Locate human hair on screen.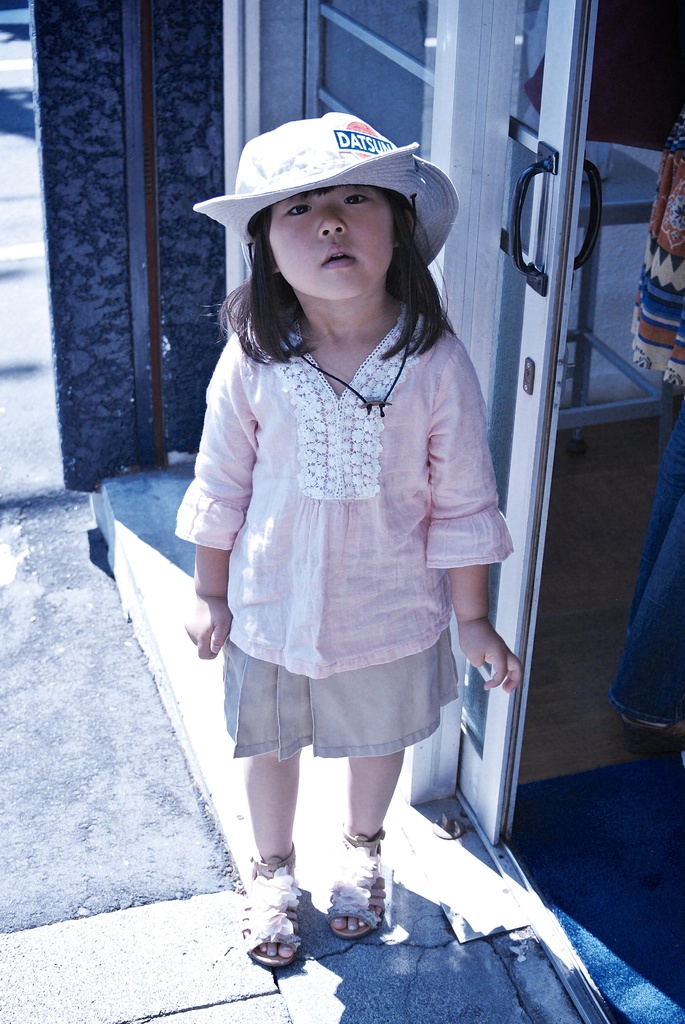
On screen at [217,184,441,369].
